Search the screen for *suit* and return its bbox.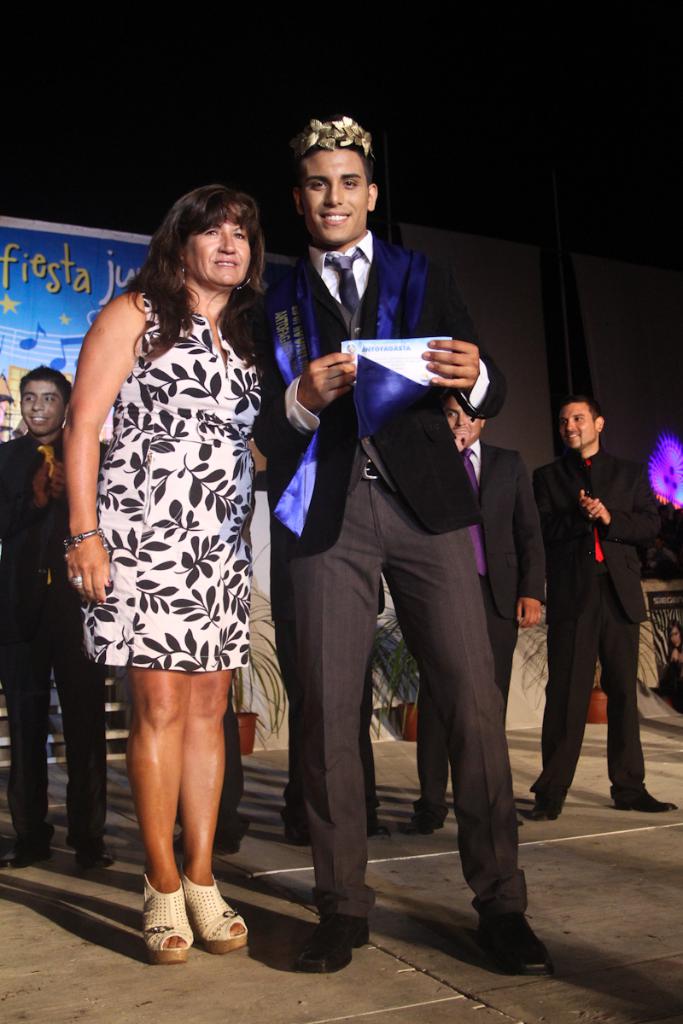
Found: <box>0,433,108,836</box>.
